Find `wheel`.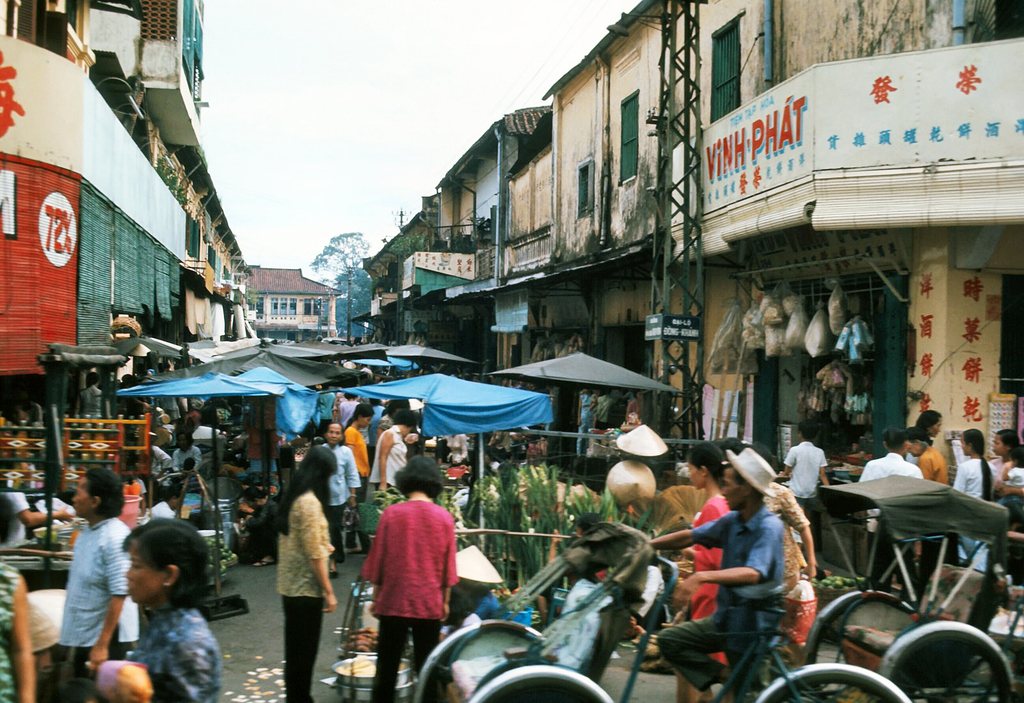
<region>761, 668, 902, 702</region>.
